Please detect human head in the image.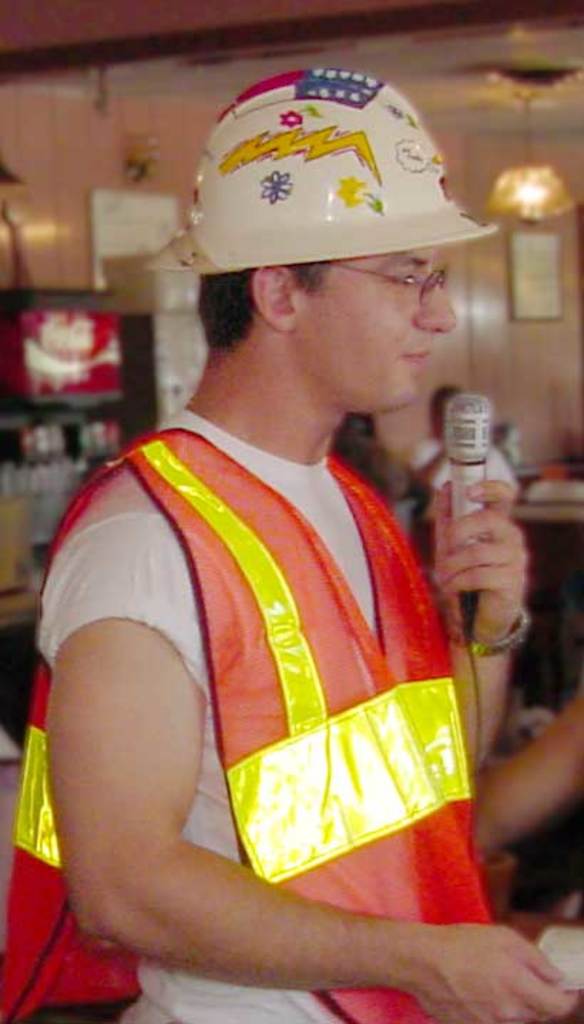
x1=187, y1=78, x2=486, y2=427.
